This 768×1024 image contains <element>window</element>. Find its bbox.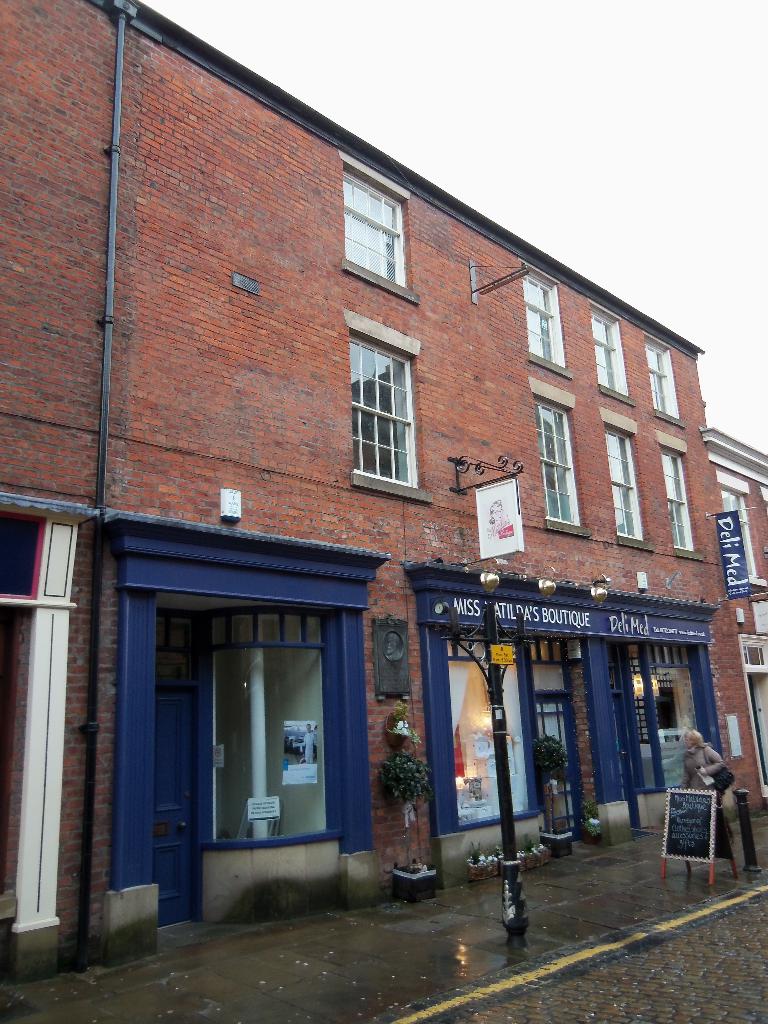
520:259:576:383.
